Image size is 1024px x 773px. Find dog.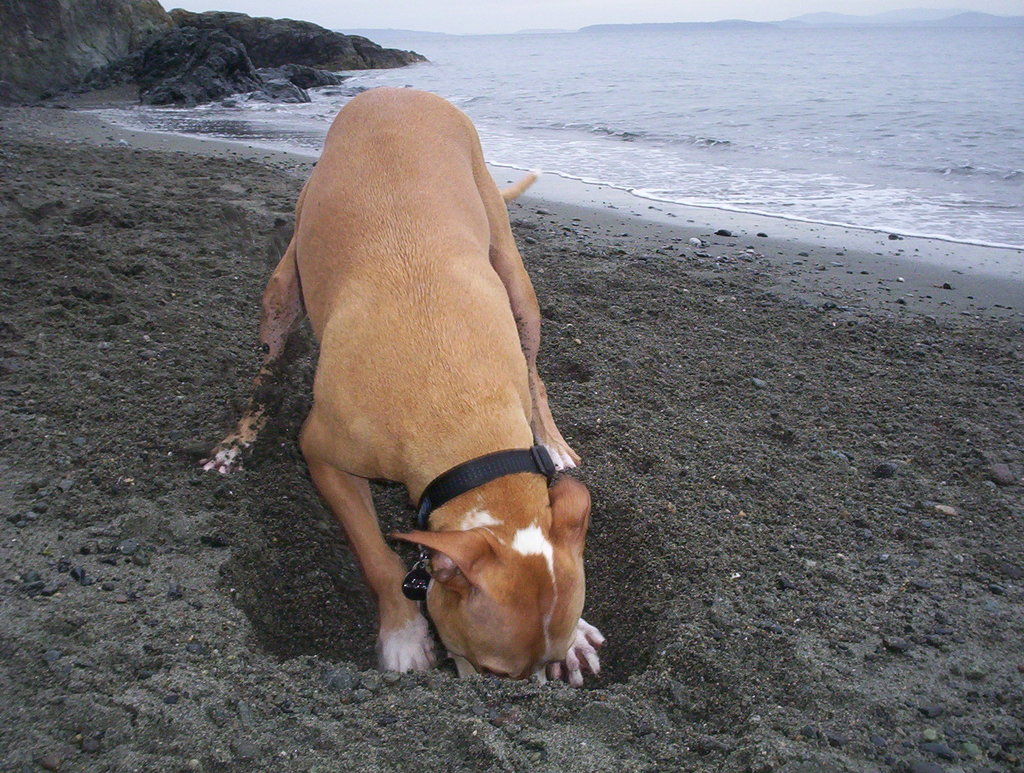
<box>200,86,607,690</box>.
